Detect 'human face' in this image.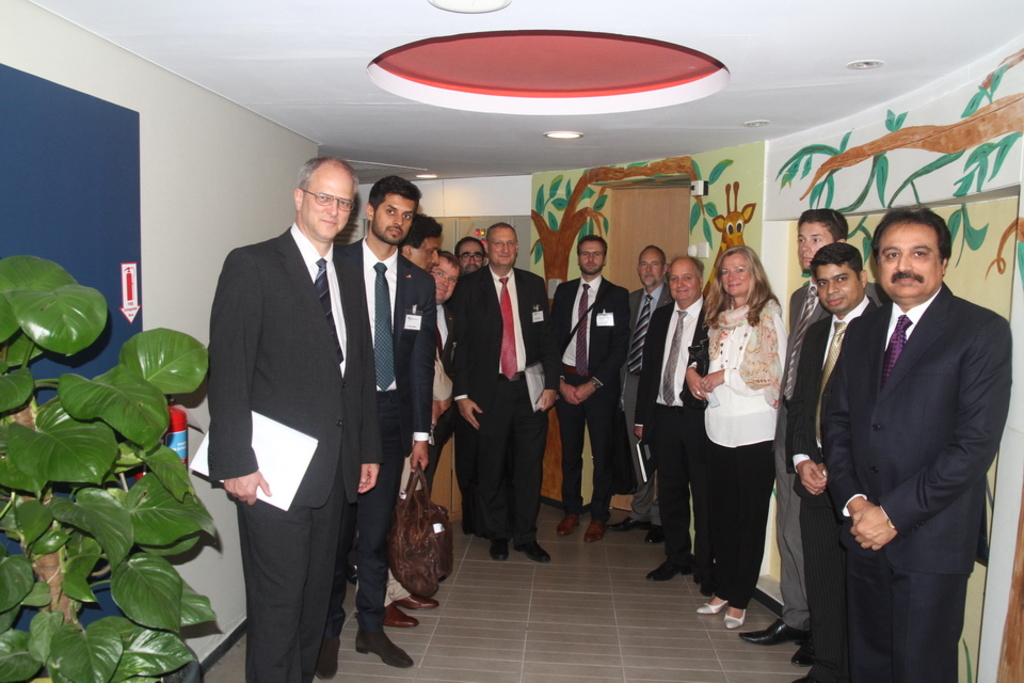
Detection: <bbox>871, 225, 940, 297</bbox>.
